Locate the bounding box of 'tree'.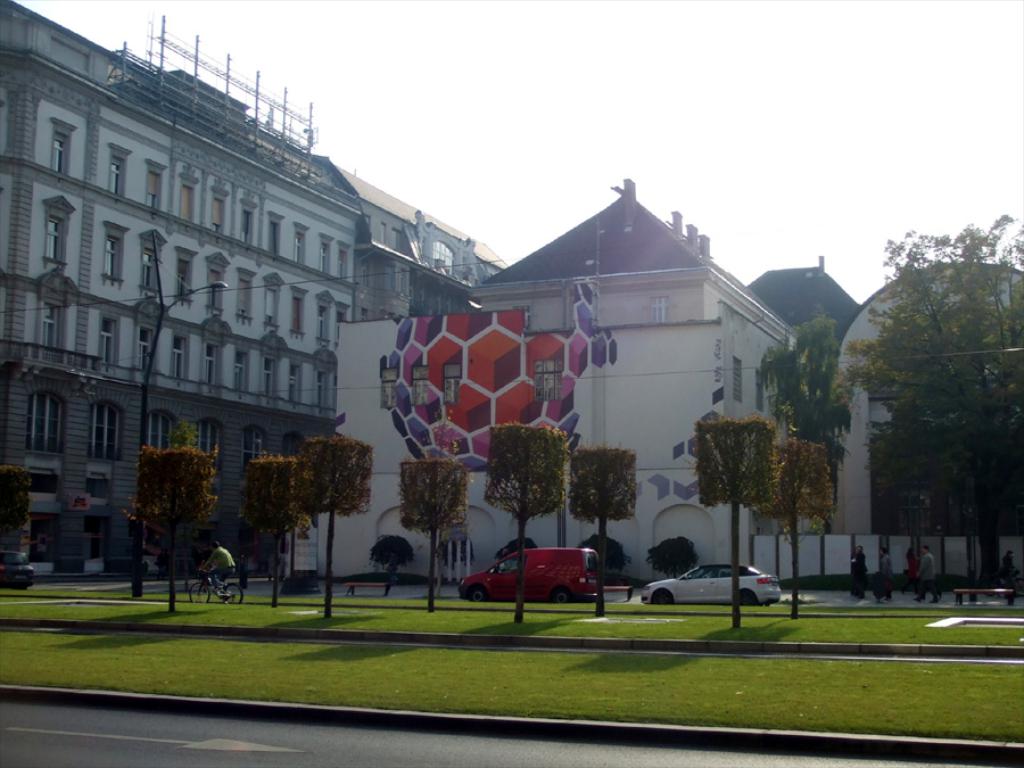
Bounding box: {"left": 171, "top": 414, "right": 201, "bottom": 445}.
